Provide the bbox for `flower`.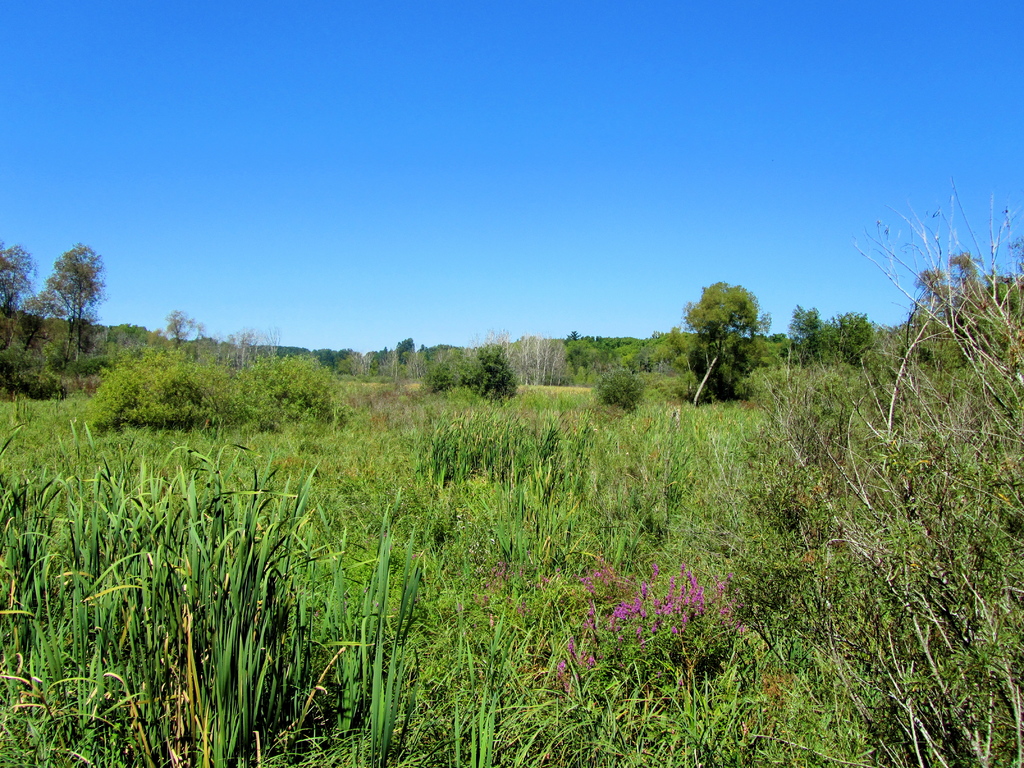
<region>719, 586, 725, 599</region>.
